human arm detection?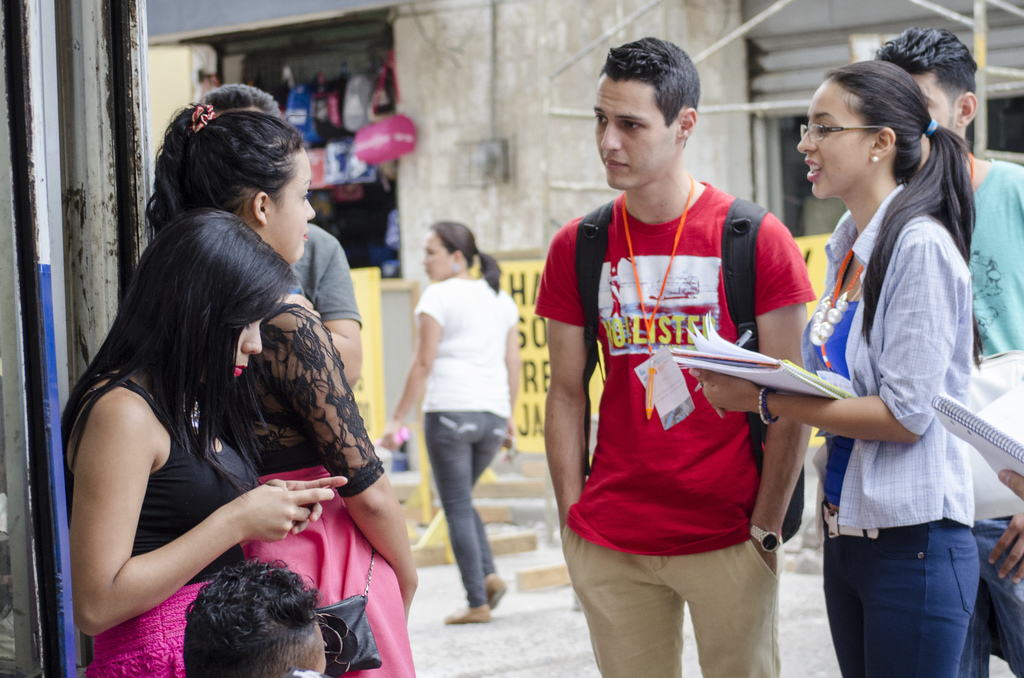
{"x1": 299, "y1": 235, "x2": 369, "y2": 396}
